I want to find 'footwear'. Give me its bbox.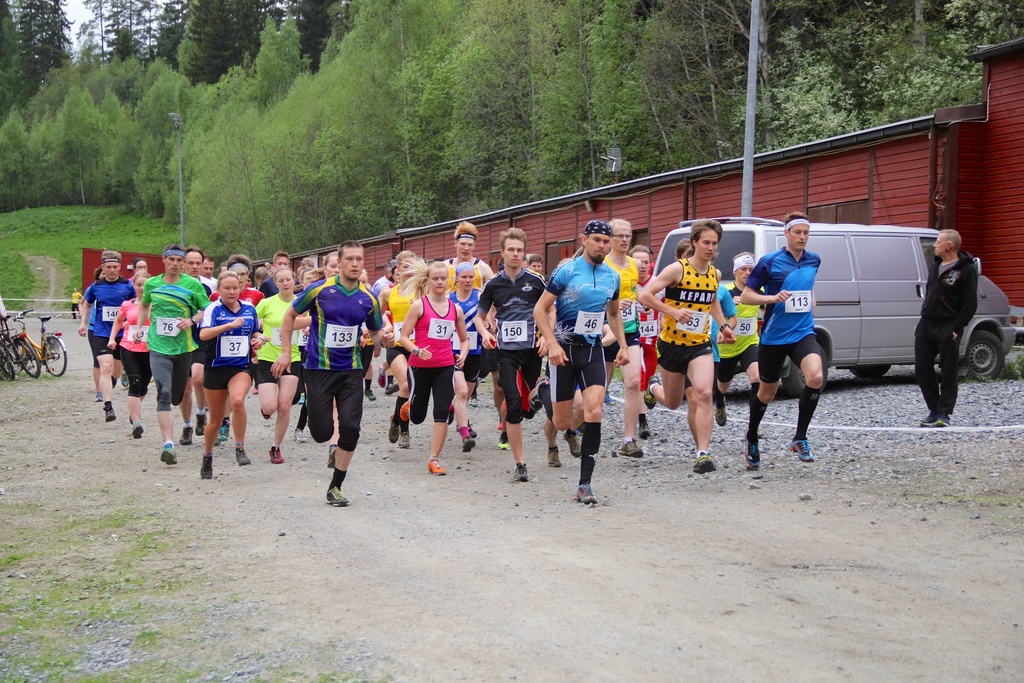
rect(104, 404, 115, 421).
